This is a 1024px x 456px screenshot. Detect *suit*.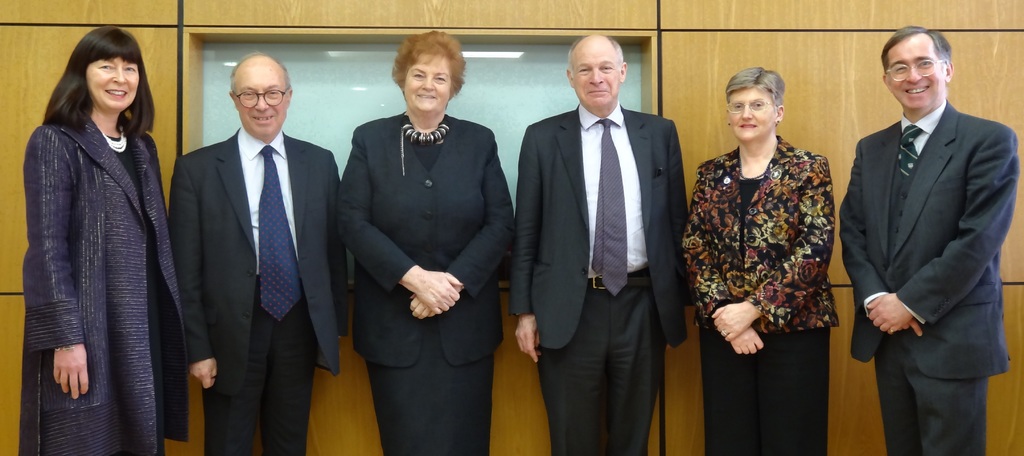
x1=515 y1=102 x2=694 y2=453.
